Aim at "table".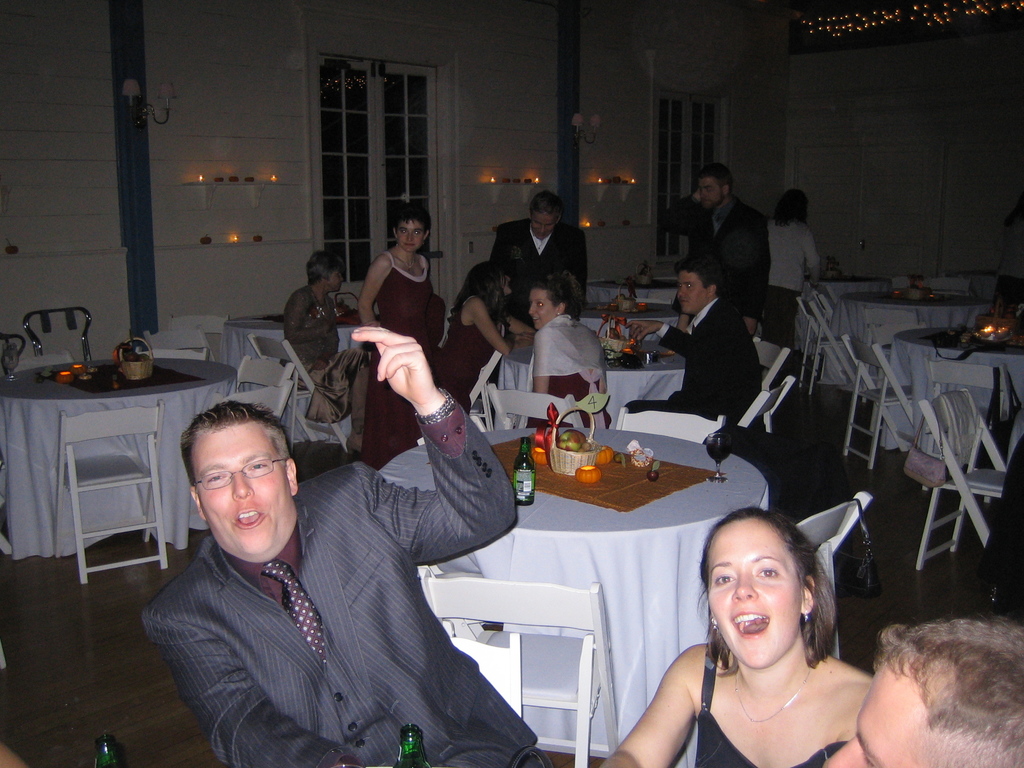
Aimed at l=828, t=286, r=995, b=385.
